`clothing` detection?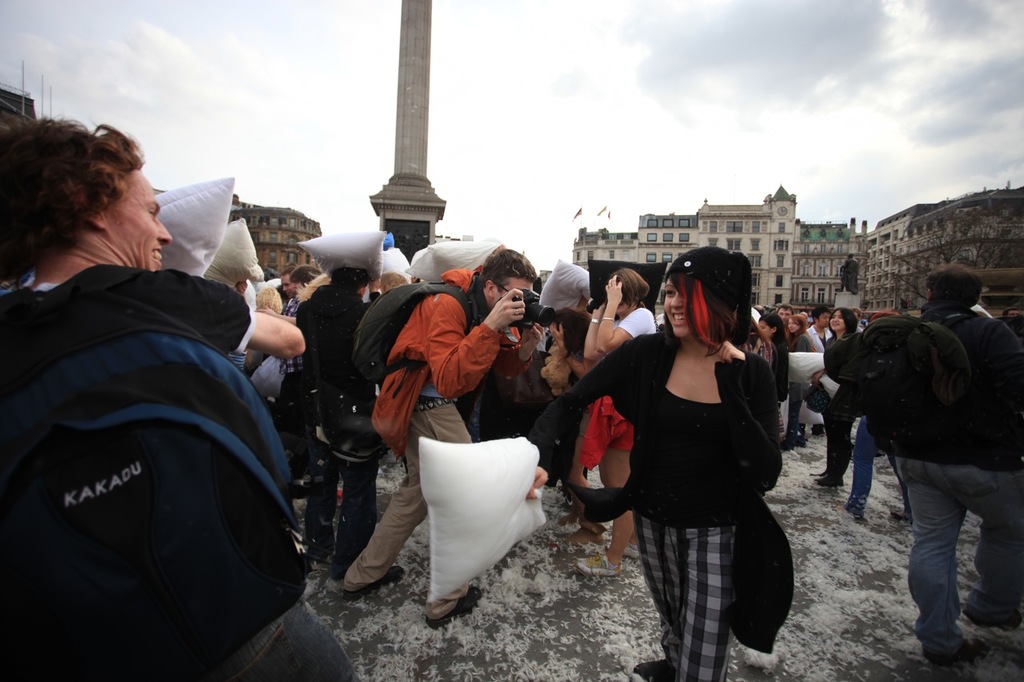
rect(857, 301, 1023, 661)
